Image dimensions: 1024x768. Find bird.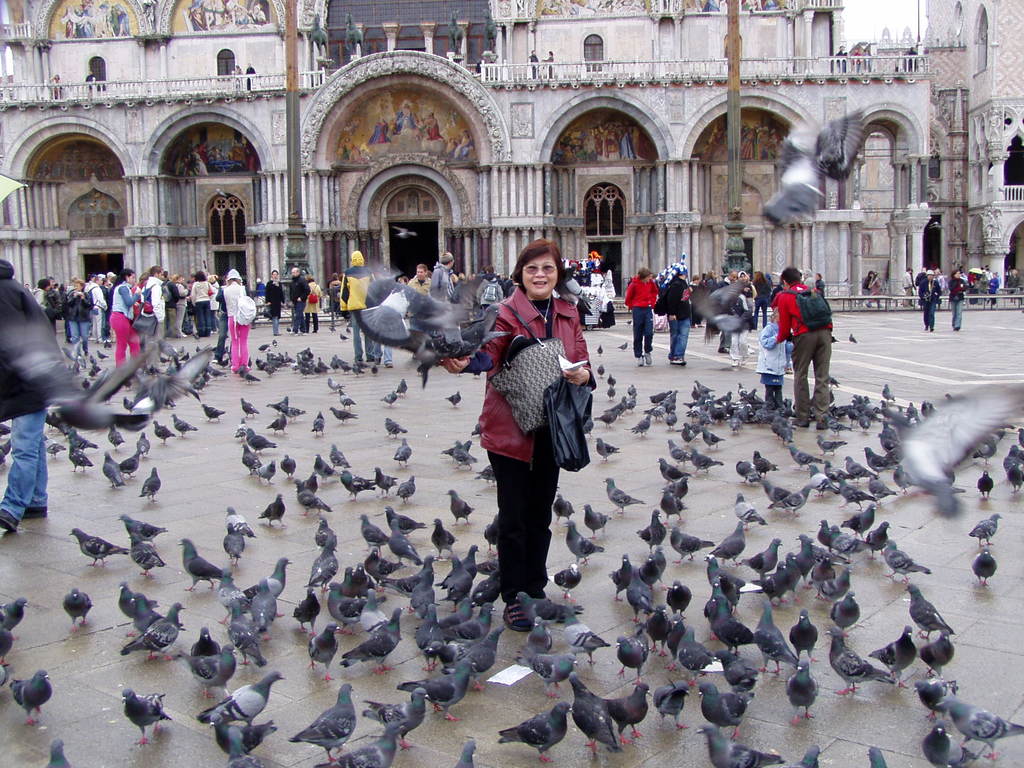
[6,670,53,720].
